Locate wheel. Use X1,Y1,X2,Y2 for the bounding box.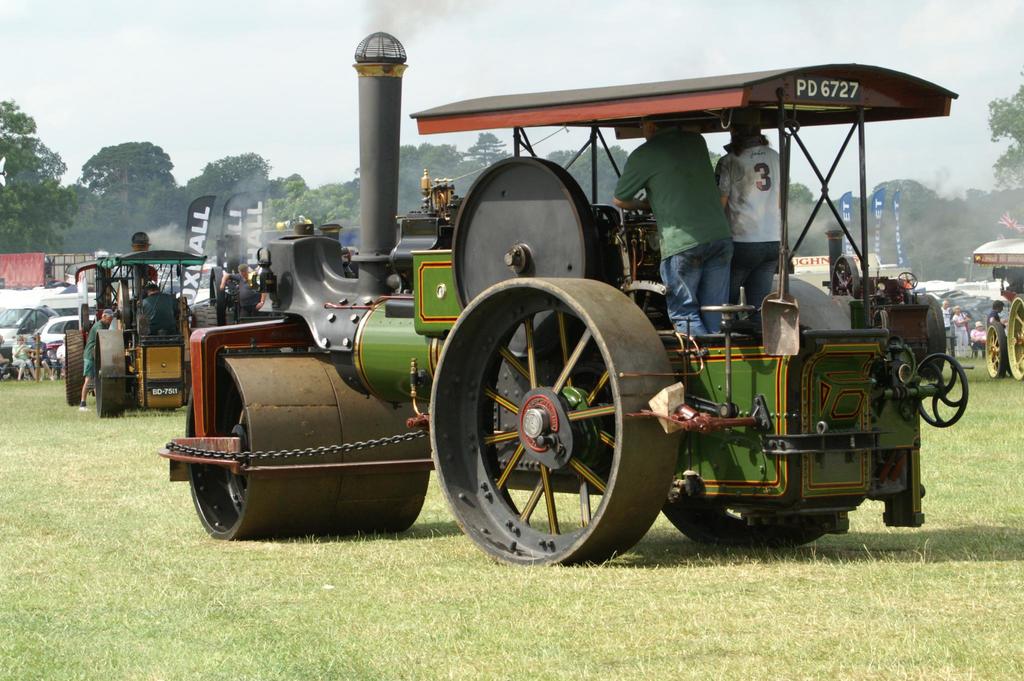
210,266,224,321.
